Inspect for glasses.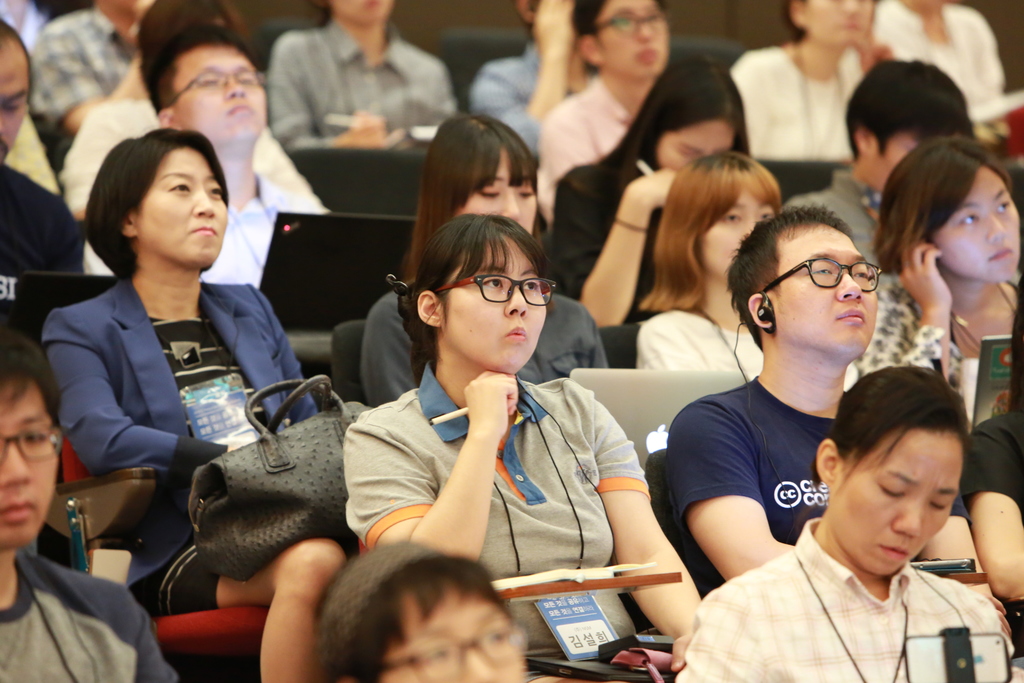
Inspection: left=0, top=417, right=65, bottom=463.
